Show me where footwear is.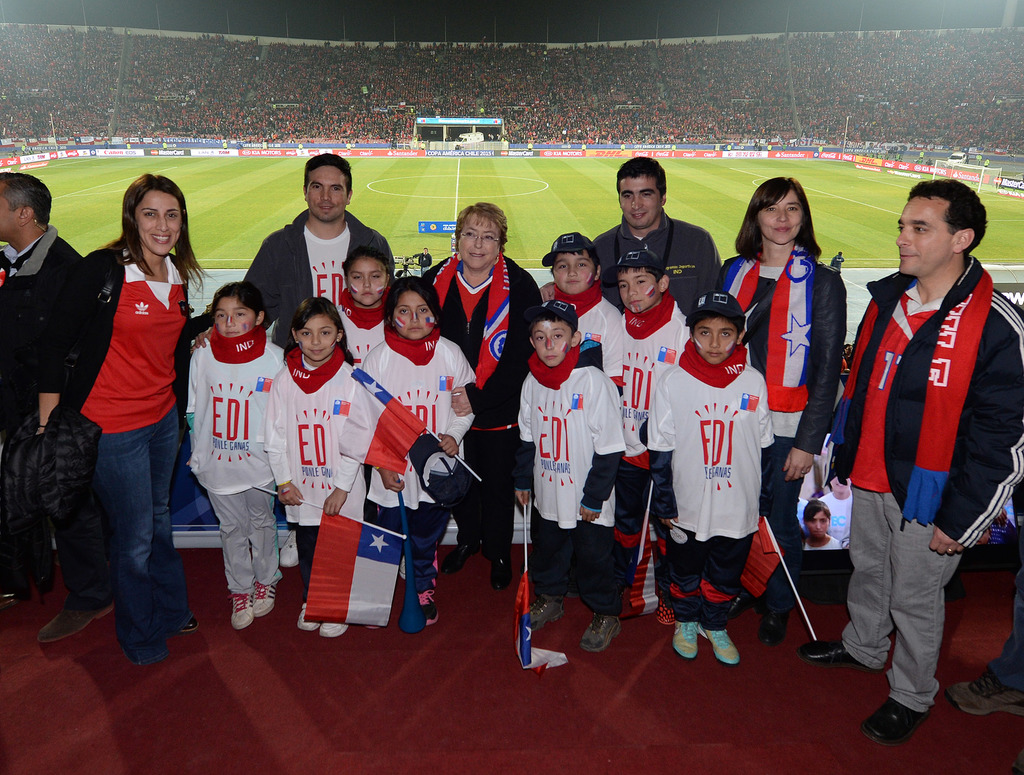
footwear is at select_region(860, 694, 925, 746).
